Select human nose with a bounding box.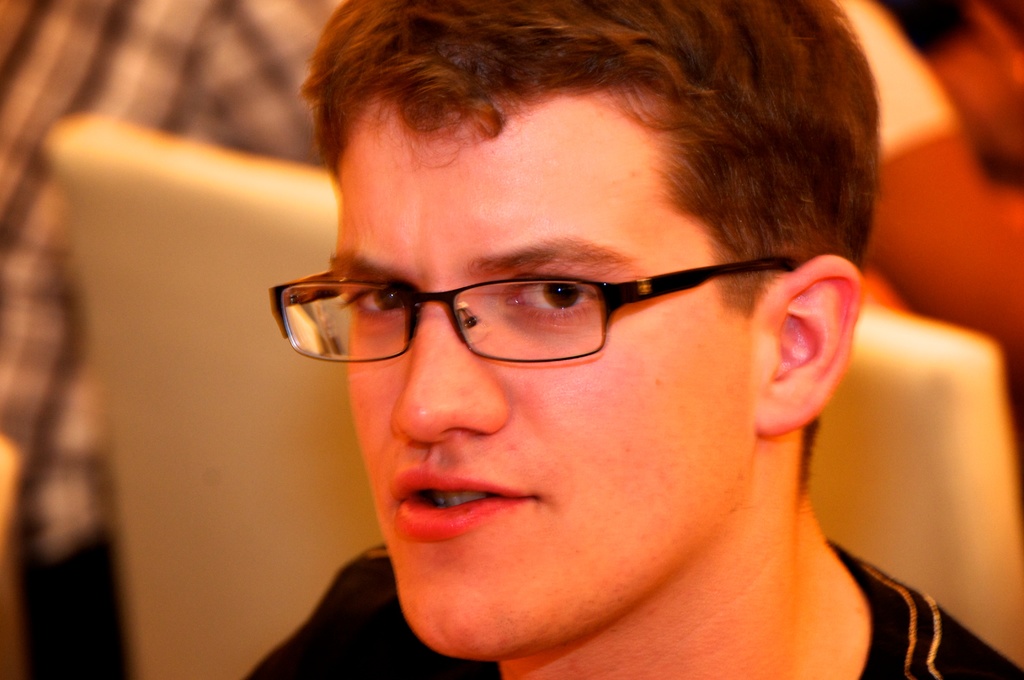
region(397, 298, 508, 446).
